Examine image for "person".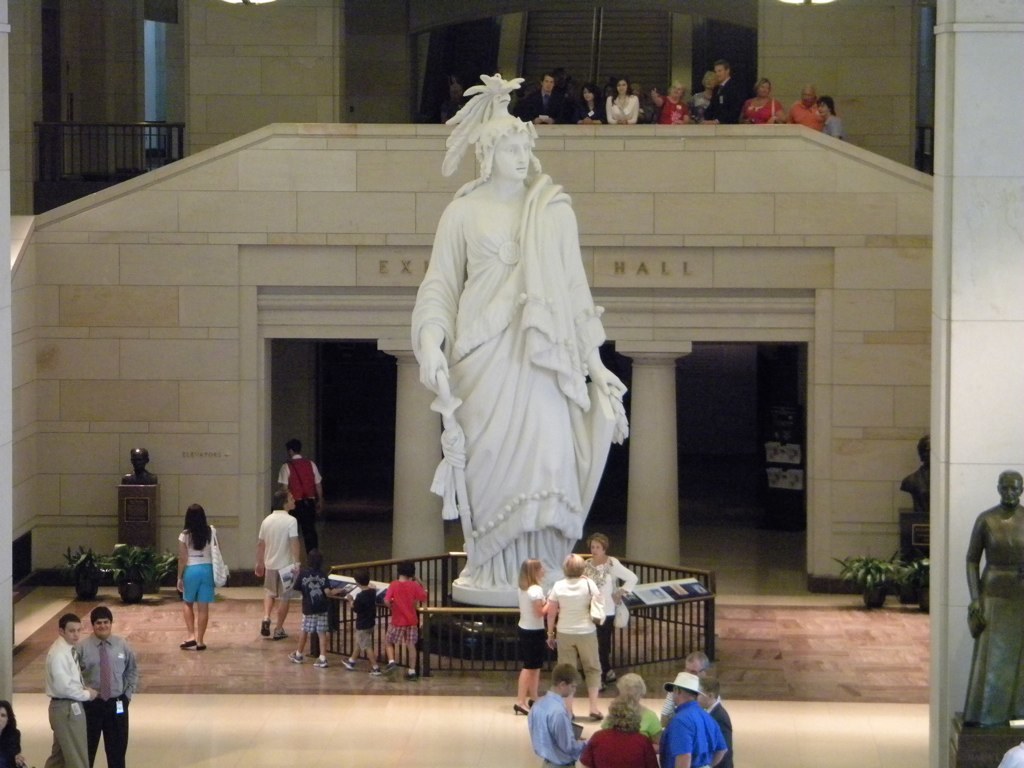
Examination result: x1=250, y1=489, x2=300, y2=637.
